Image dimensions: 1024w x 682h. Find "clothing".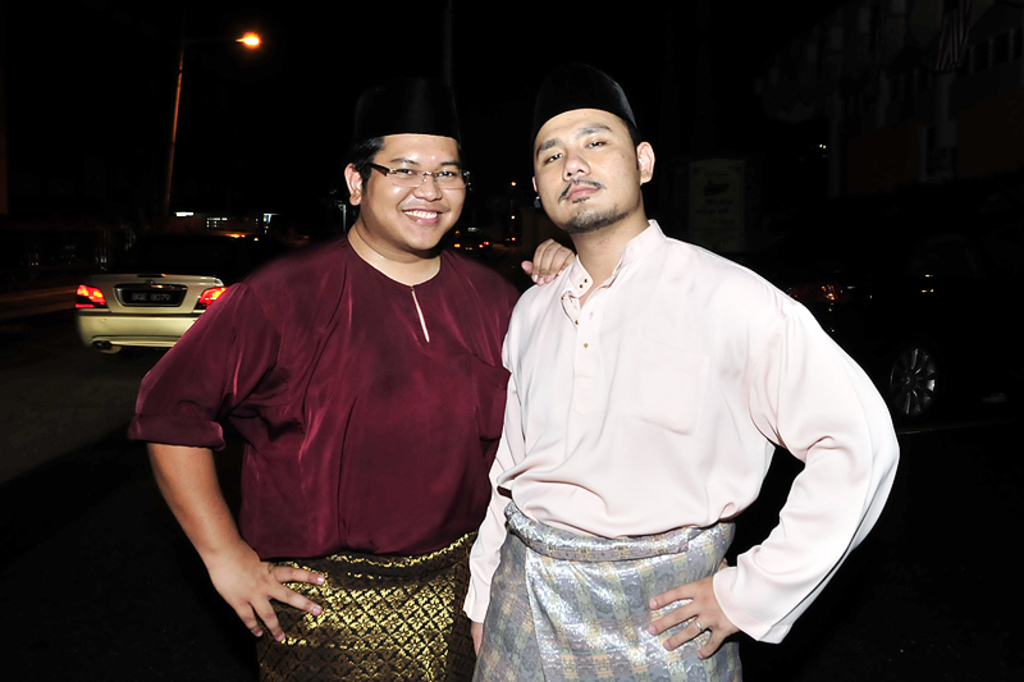
x1=243 y1=518 x2=485 y2=681.
